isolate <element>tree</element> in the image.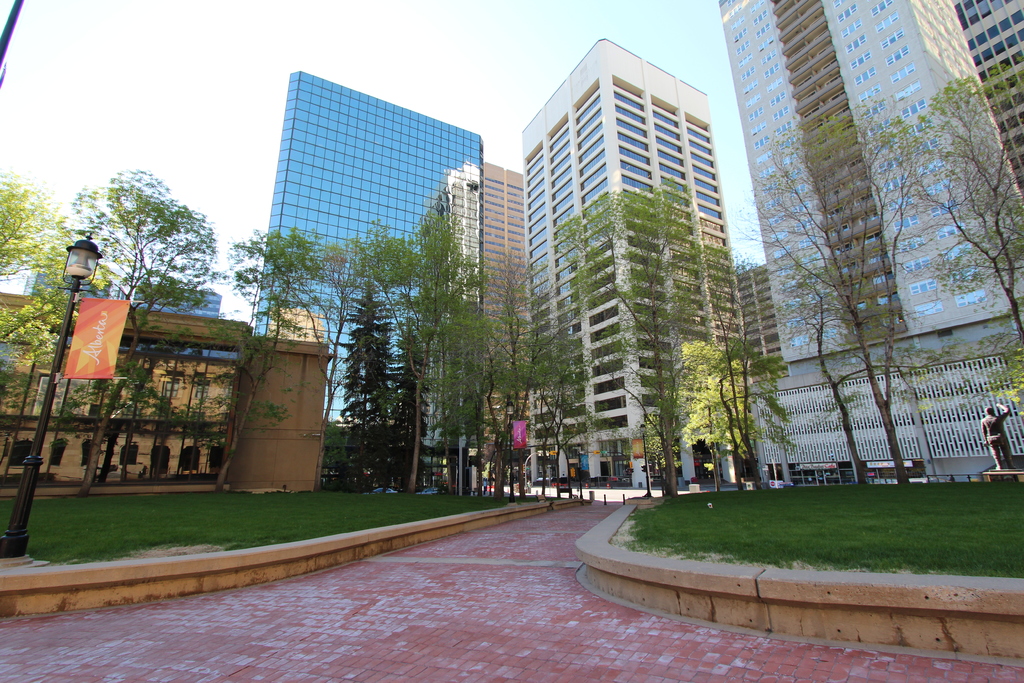
Isolated region: <bbox>721, 103, 926, 486</bbox>.
